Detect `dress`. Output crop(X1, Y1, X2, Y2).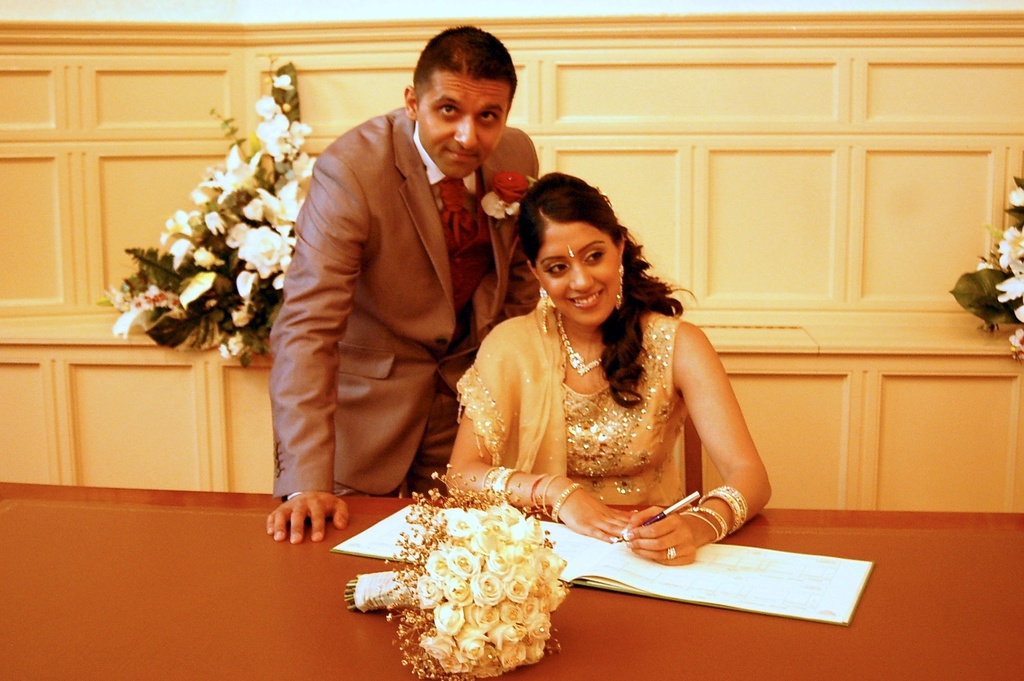
crop(457, 306, 687, 503).
